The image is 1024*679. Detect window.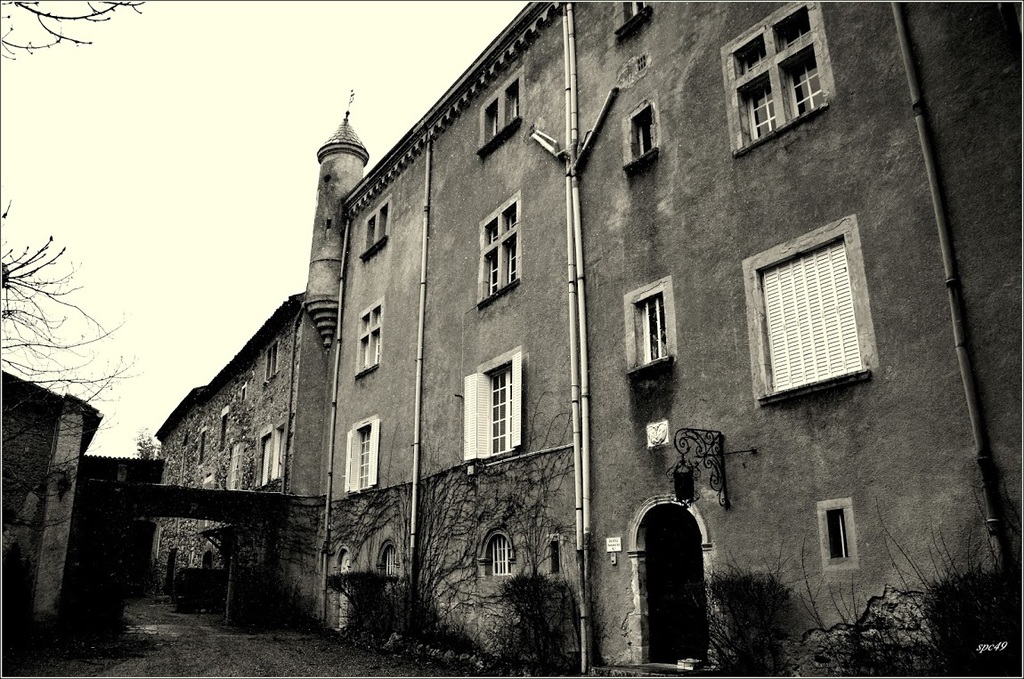
Detection: {"x1": 610, "y1": 0, "x2": 648, "y2": 29}.
